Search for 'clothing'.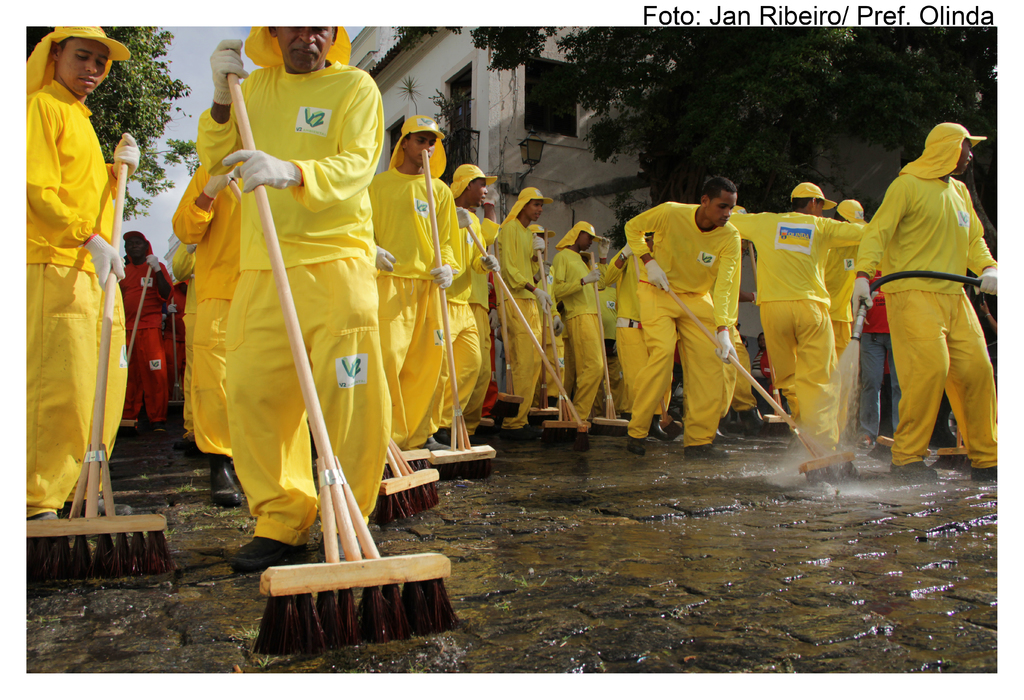
Found at bbox(435, 200, 497, 435).
